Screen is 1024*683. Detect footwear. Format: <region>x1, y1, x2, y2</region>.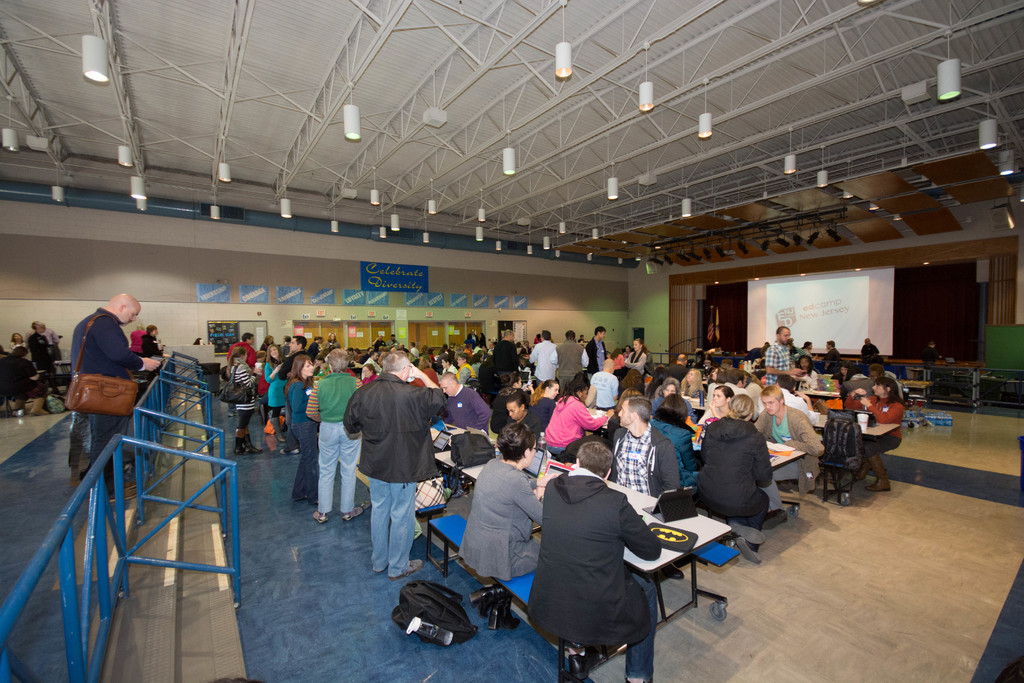
<region>340, 502, 362, 520</region>.
